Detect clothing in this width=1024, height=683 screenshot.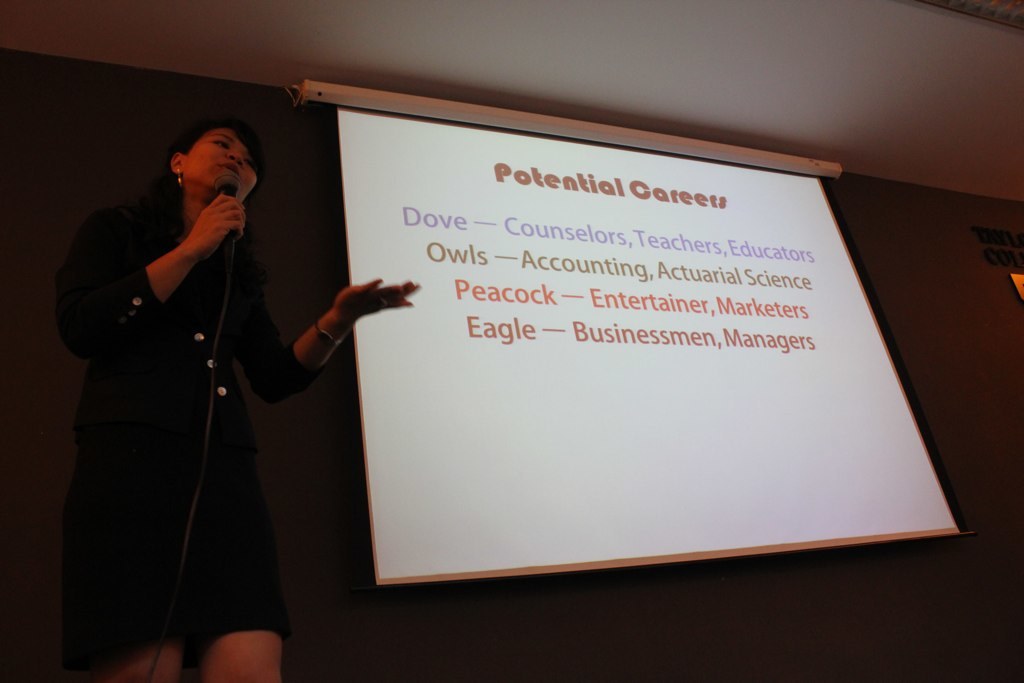
Detection: detection(65, 157, 352, 634).
